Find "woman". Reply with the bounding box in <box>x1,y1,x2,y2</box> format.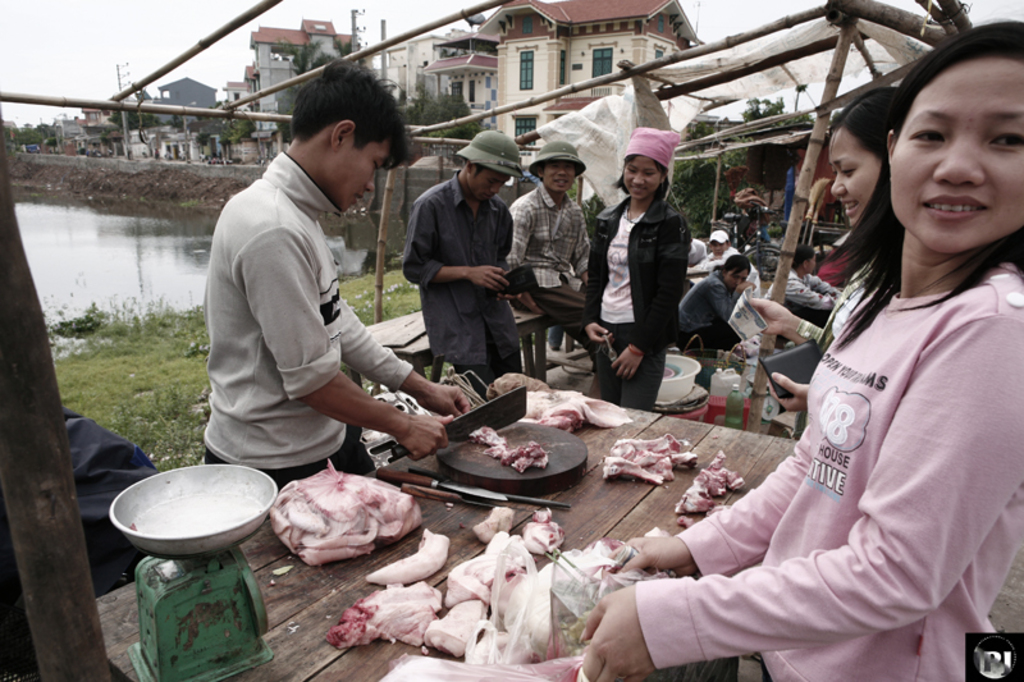
<box>585,131,691,413</box>.
